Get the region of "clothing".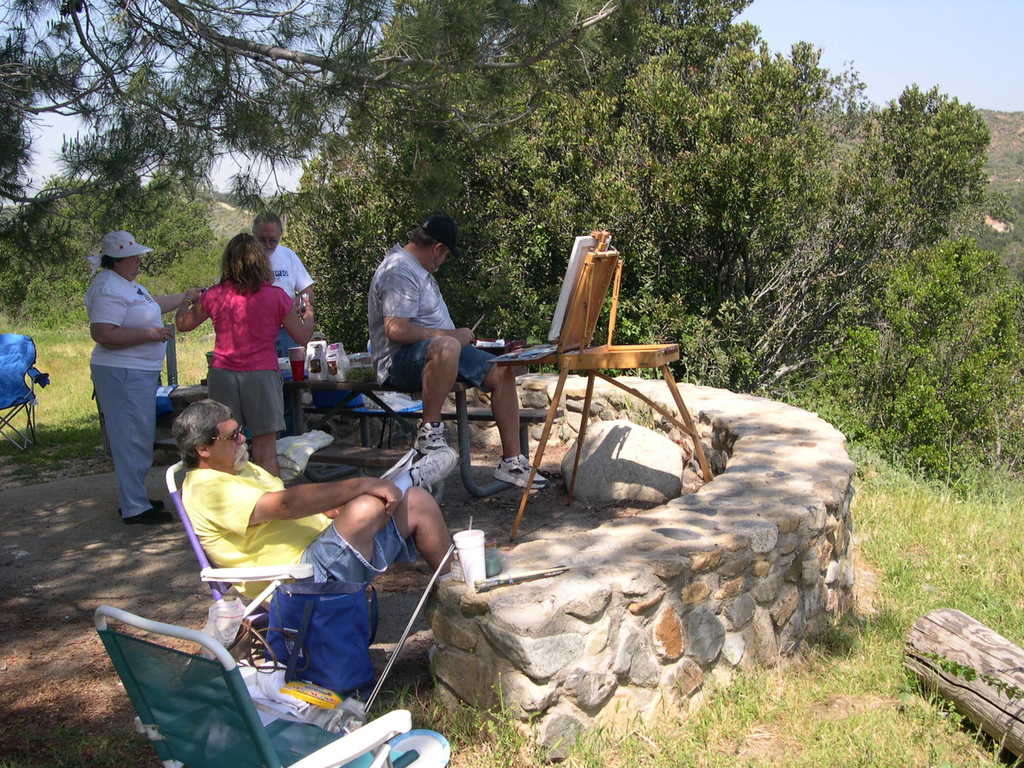
(x1=177, y1=461, x2=424, y2=692).
